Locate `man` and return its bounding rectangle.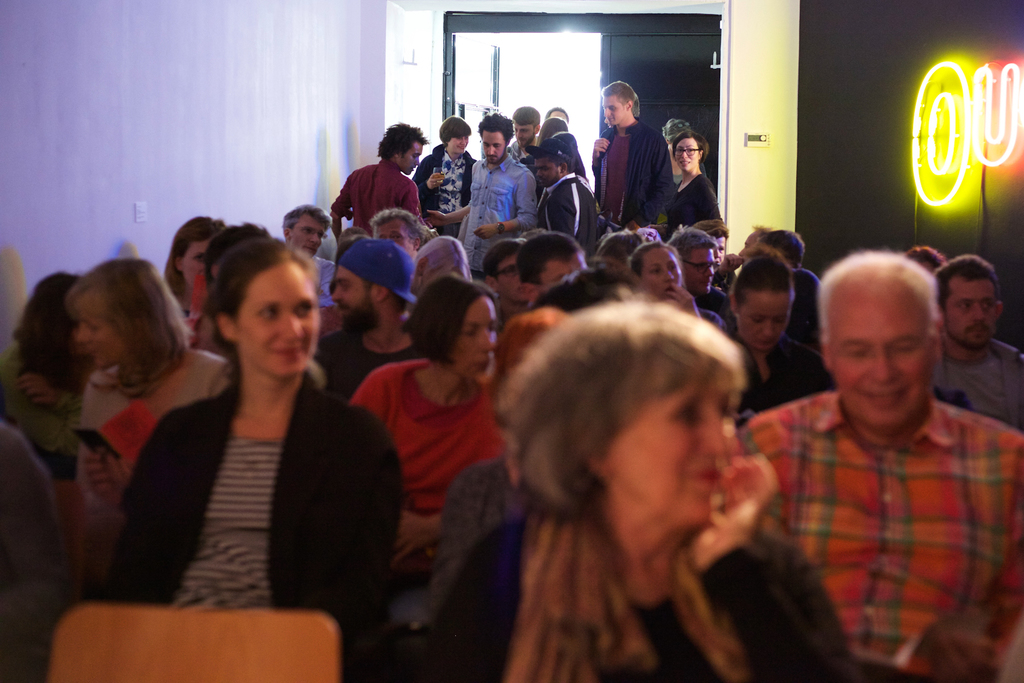
733:244:1023:682.
